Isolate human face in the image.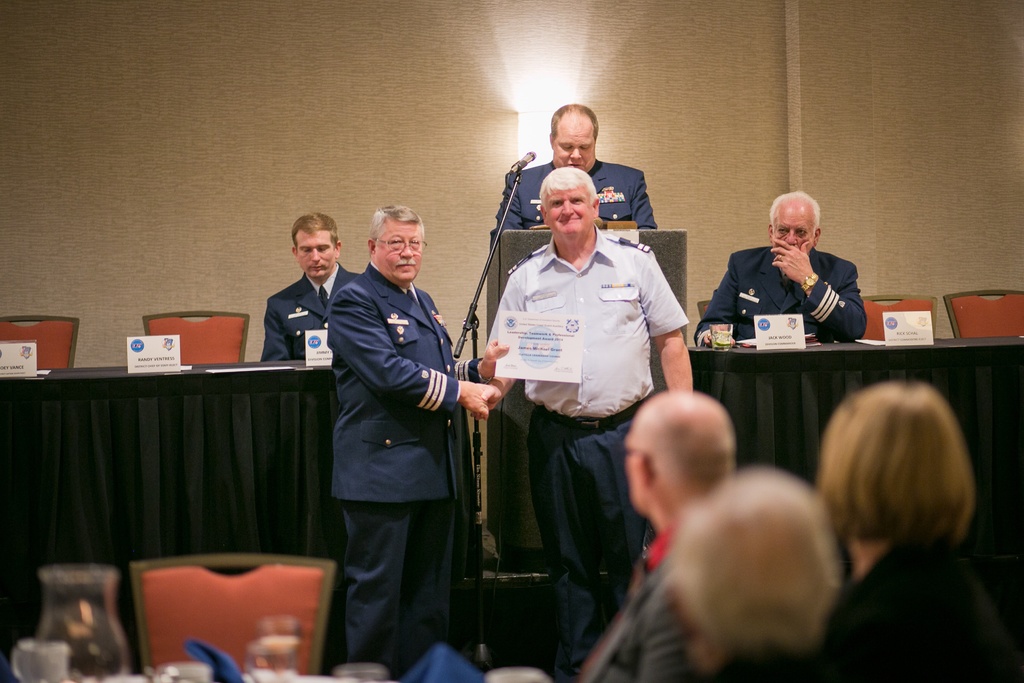
Isolated region: [373, 222, 424, 284].
